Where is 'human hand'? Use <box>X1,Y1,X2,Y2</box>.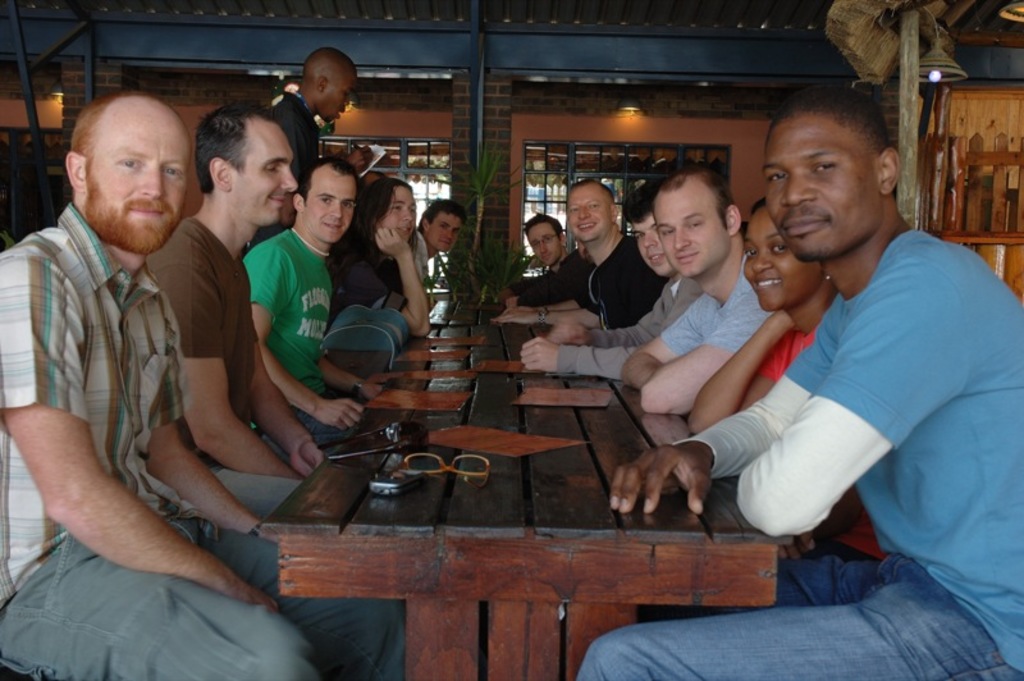
<box>776,531,817,558</box>.
